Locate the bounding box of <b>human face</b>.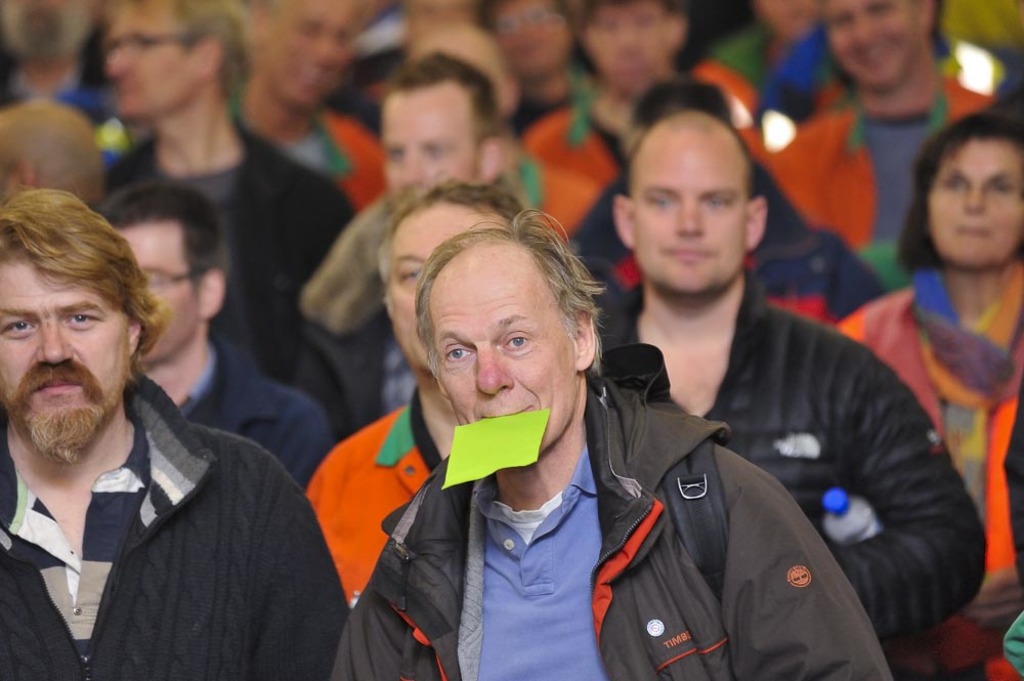
Bounding box: <box>381,87,477,195</box>.
